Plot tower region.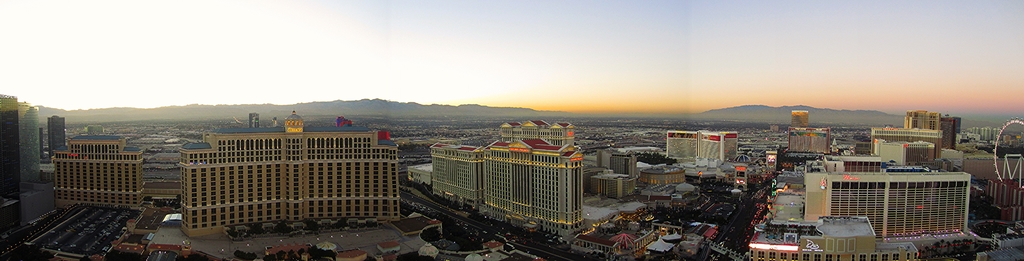
Plotted at [0, 96, 45, 200].
